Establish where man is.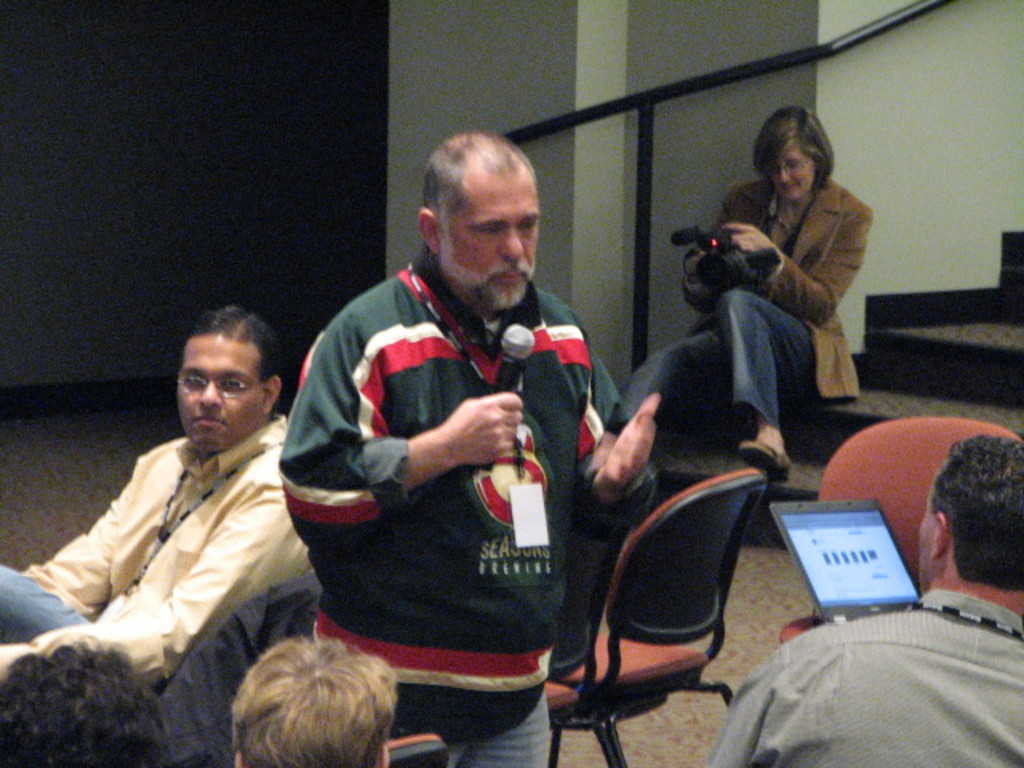
Established at x1=709 y1=434 x2=1022 y2=766.
